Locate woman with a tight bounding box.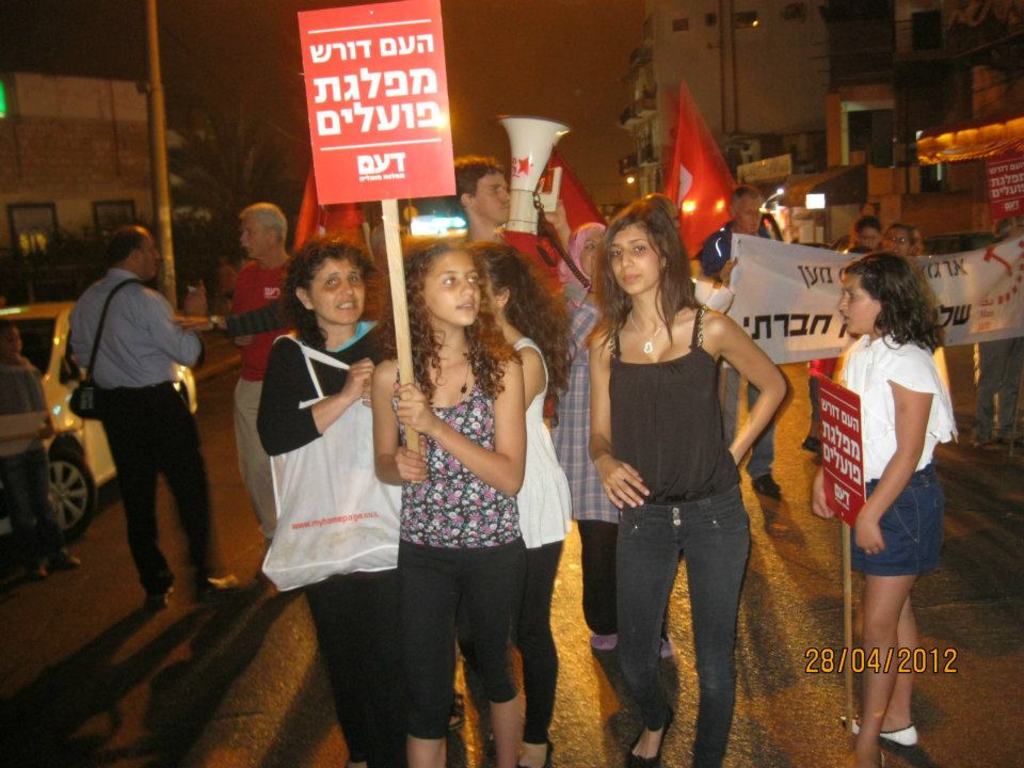
242, 209, 406, 719.
